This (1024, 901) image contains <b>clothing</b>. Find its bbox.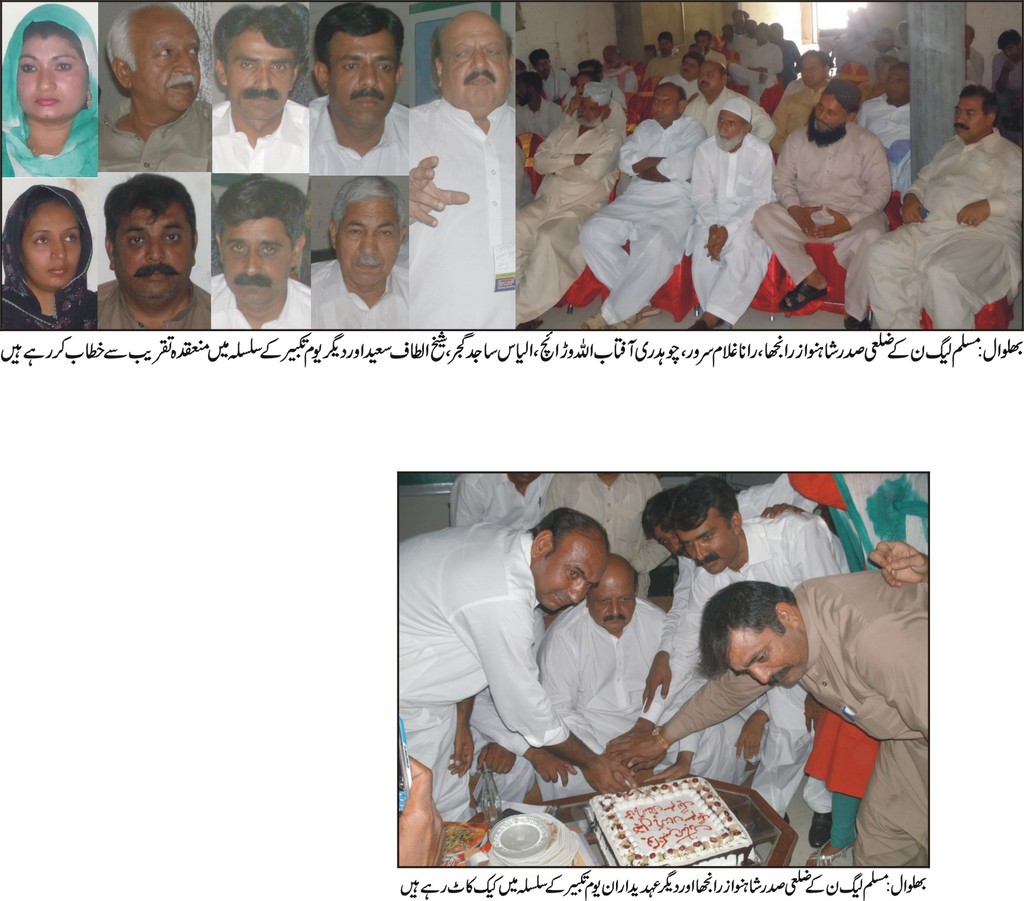
left=211, top=269, right=305, bottom=329.
